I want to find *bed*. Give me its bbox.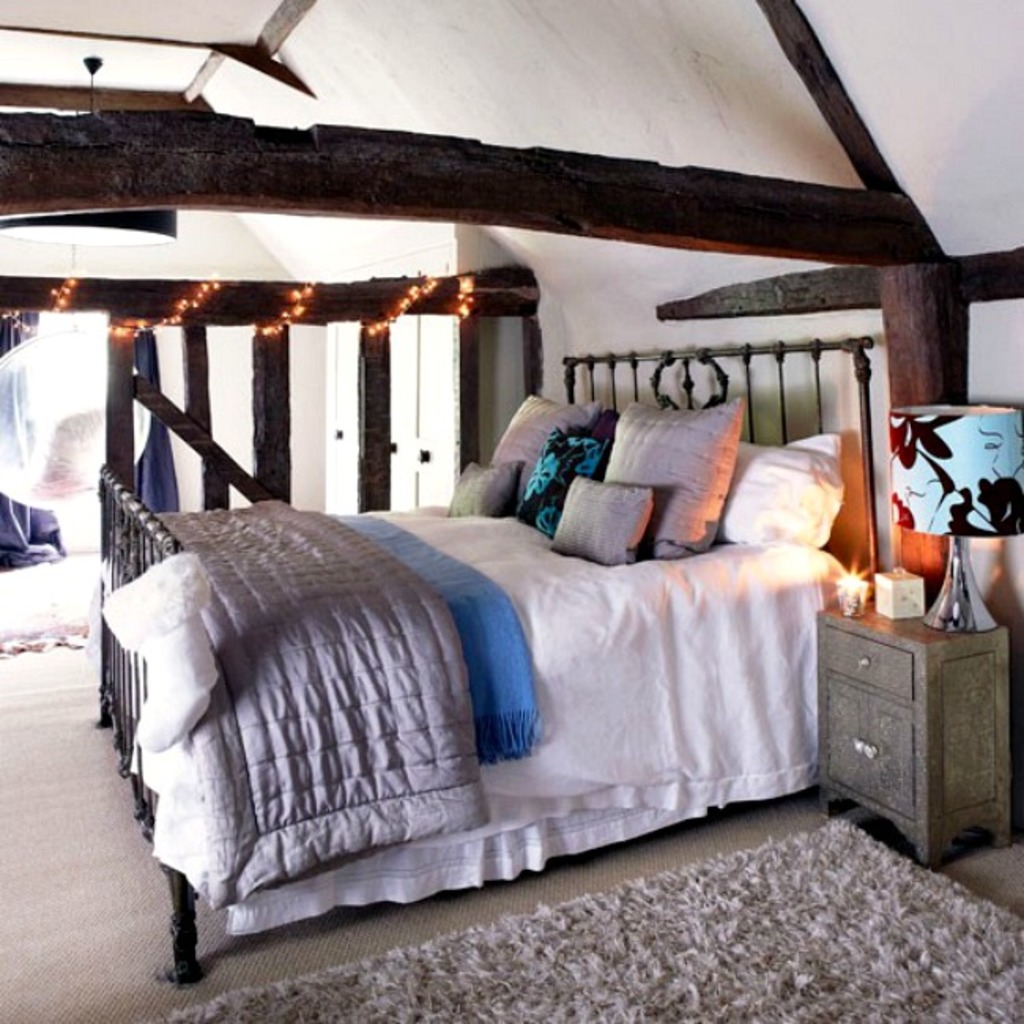
(left=80, top=269, right=876, bottom=999).
